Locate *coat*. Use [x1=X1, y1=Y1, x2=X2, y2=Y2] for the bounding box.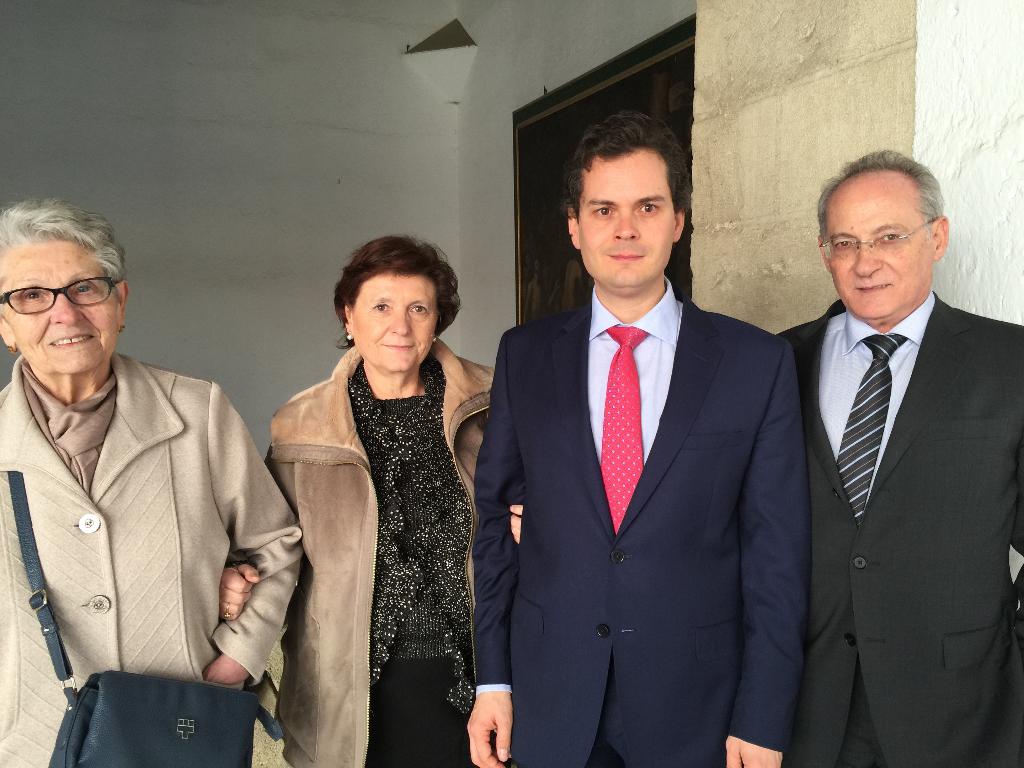
[x1=0, y1=346, x2=312, y2=767].
